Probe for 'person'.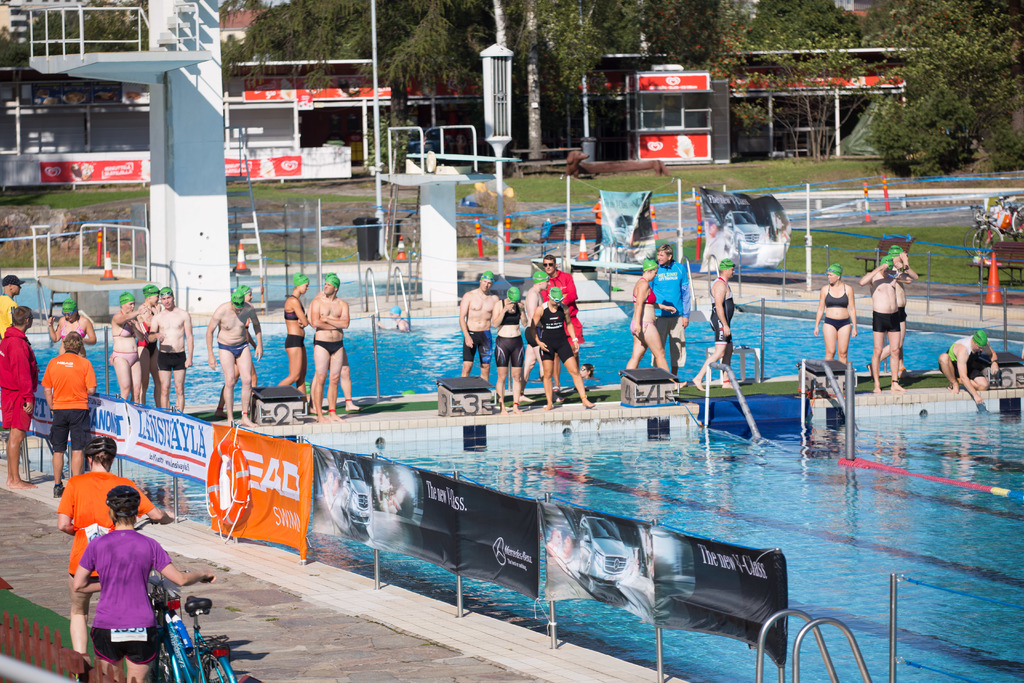
Probe result: (458, 271, 499, 384).
